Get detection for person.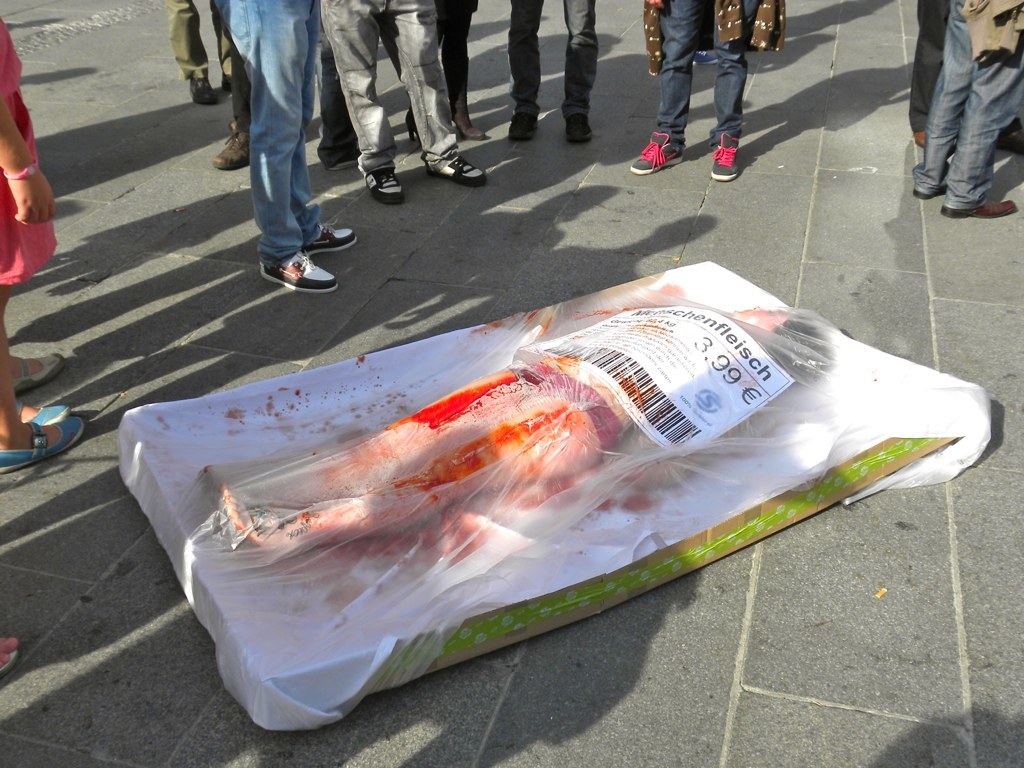
Detection: x1=321 y1=0 x2=487 y2=205.
